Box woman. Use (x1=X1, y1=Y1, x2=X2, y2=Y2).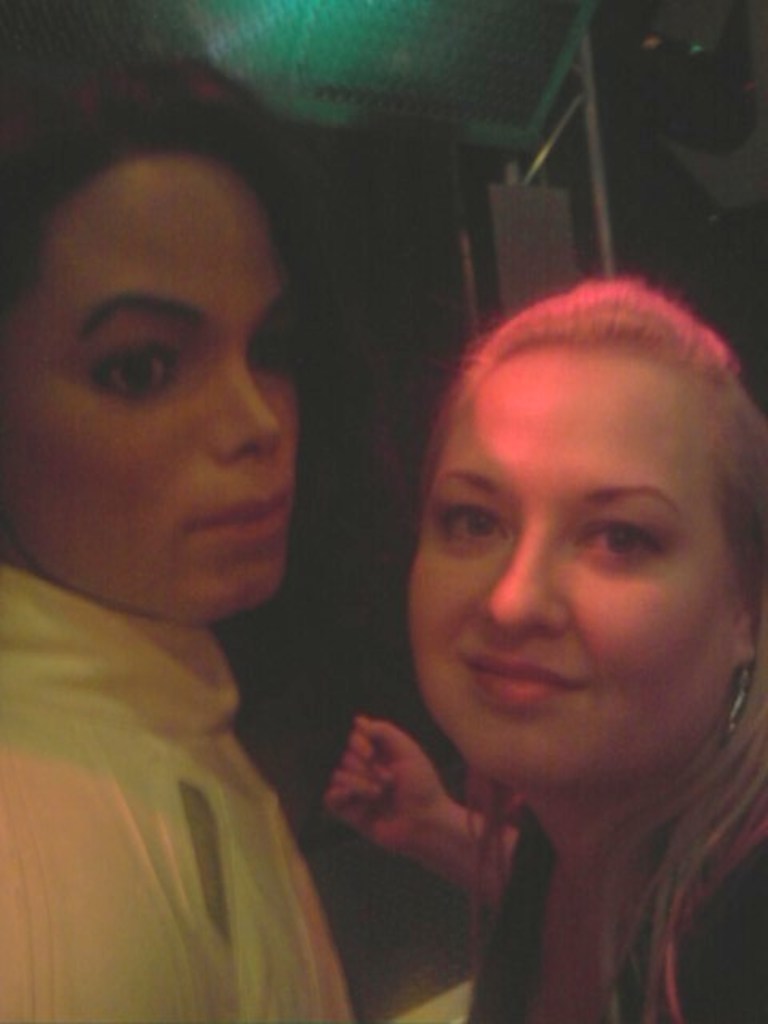
(x1=283, y1=222, x2=767, y2=1011).
